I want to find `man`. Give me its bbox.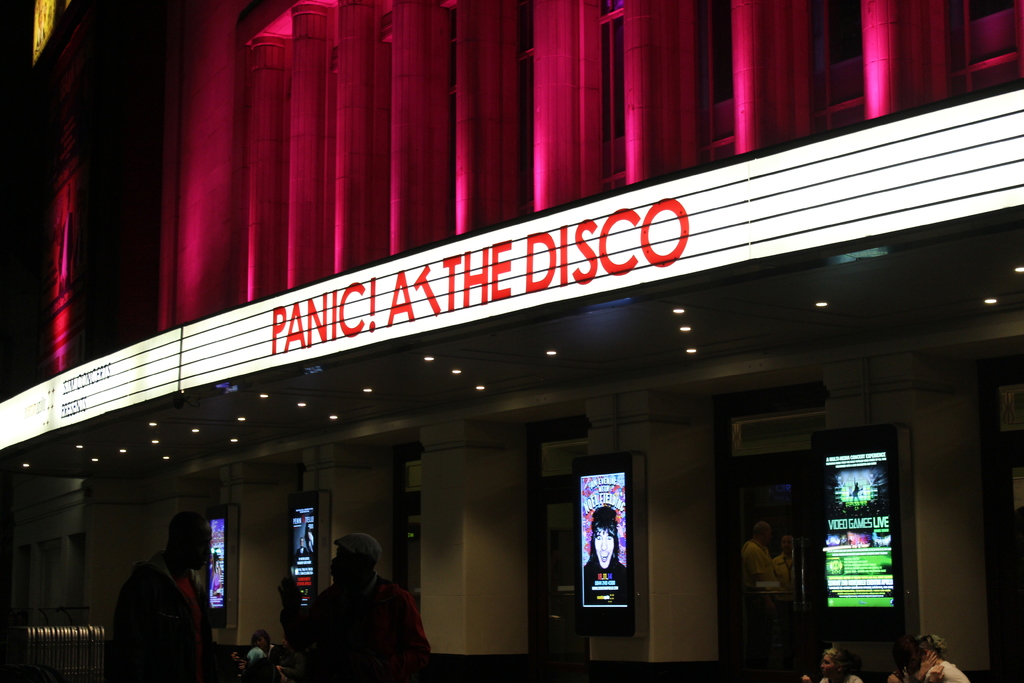
97 517 219 680.
